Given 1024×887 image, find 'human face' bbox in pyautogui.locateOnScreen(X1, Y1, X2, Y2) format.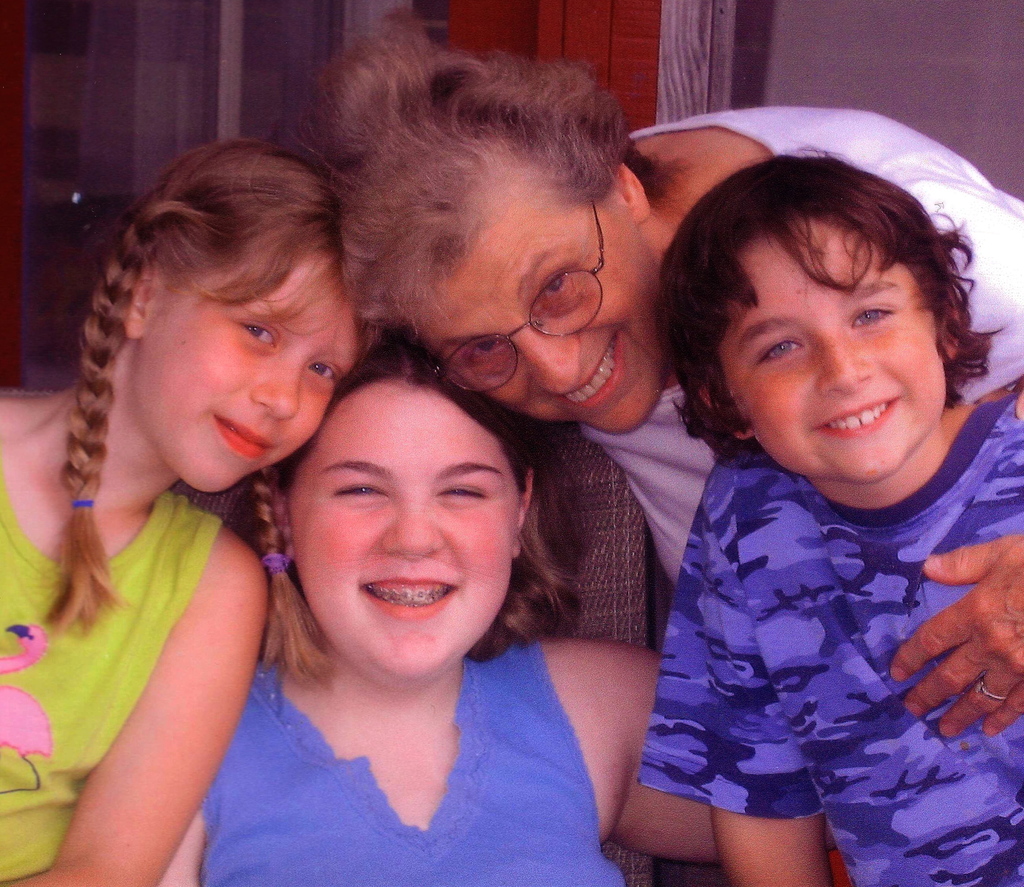
pyautogui.locateOnScreen(286, 380, 522, 678).
